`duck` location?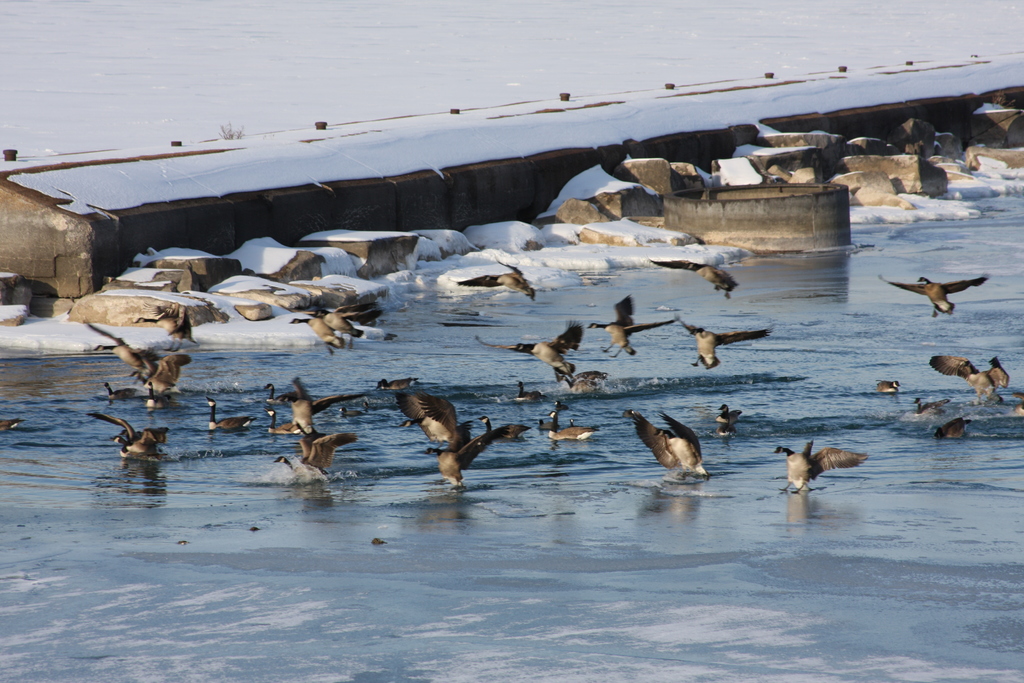
bbox(648, 260, 743, 306)
